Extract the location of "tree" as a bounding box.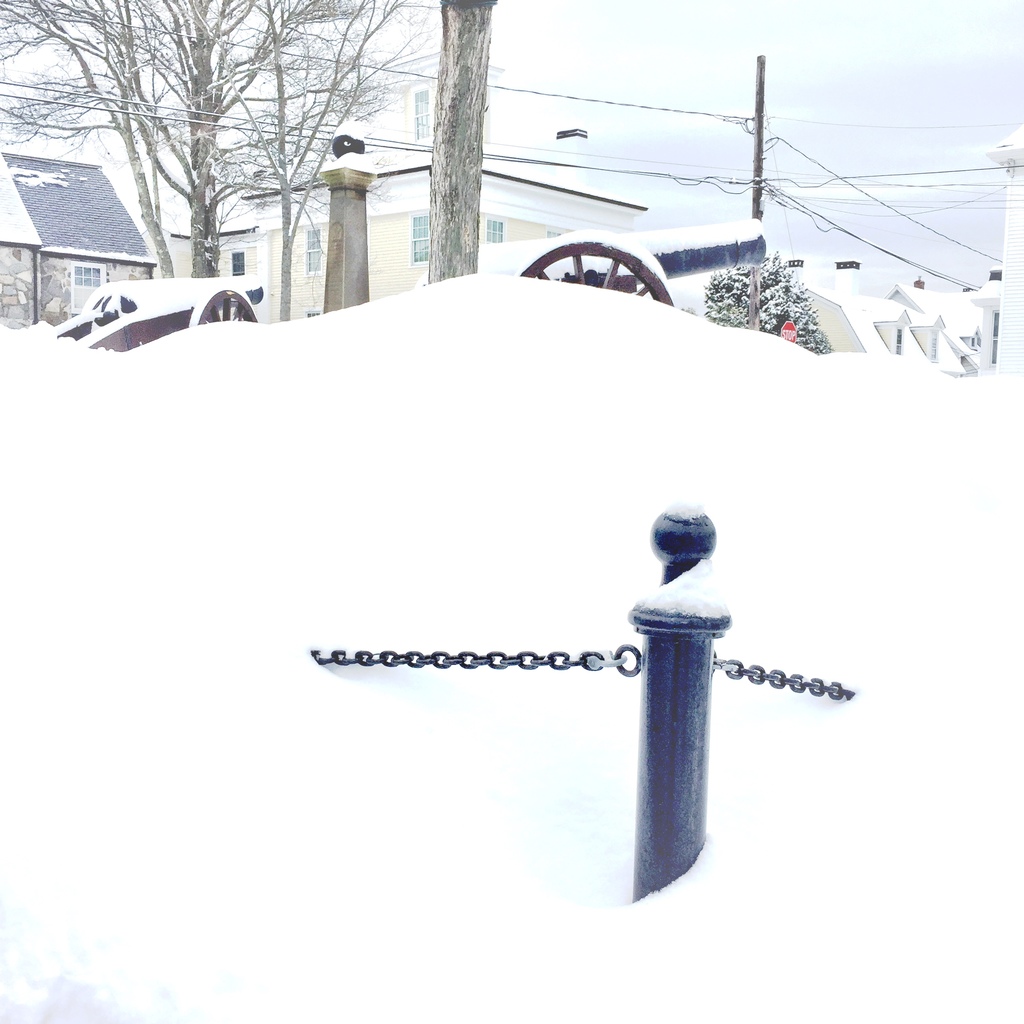
box(417, 4, 500, 279).
